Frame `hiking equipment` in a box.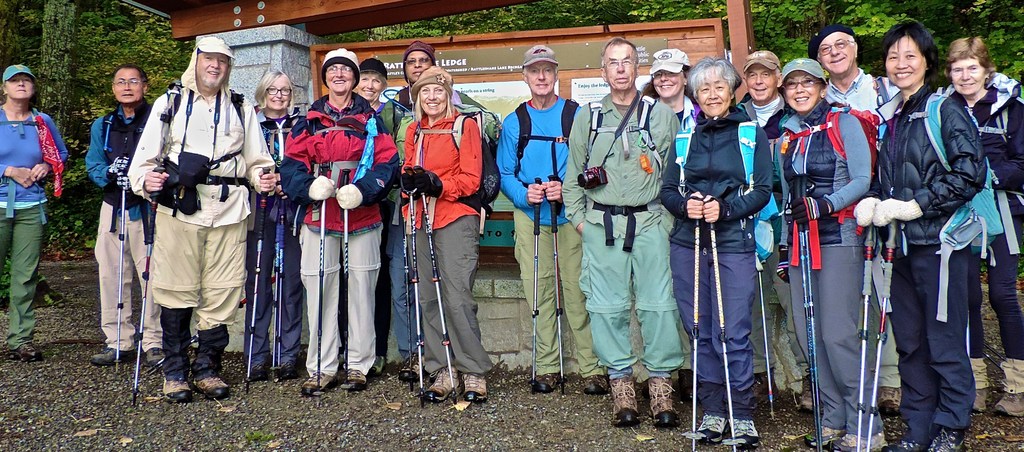
left=410, top=105, right=500, bottom=239.
